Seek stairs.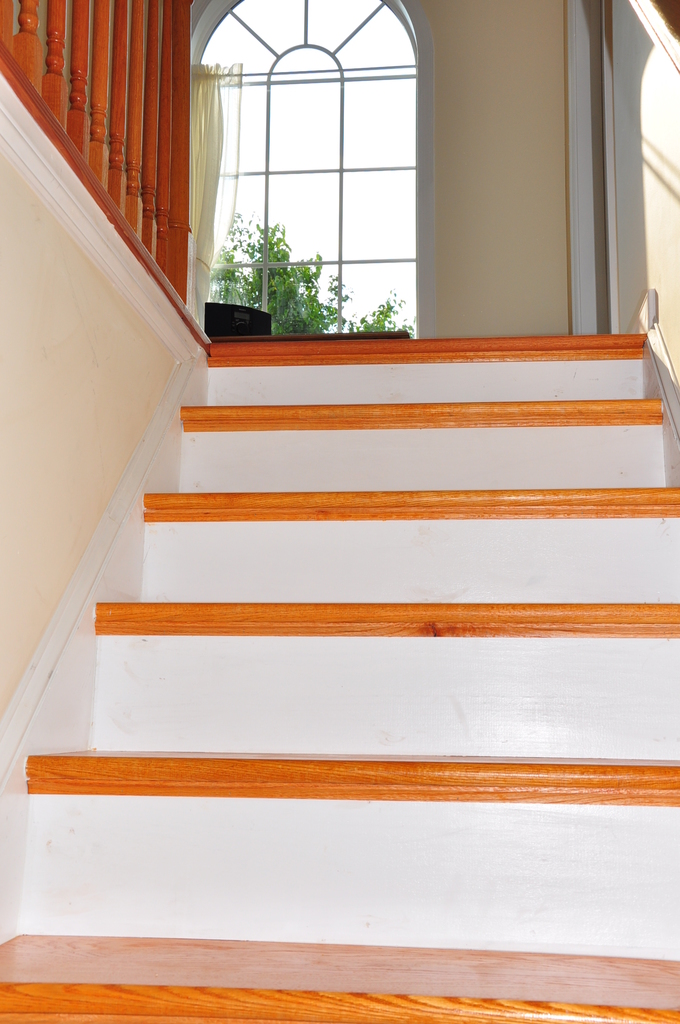
(x1=0, y1=330, x2=679, y2=1023).
